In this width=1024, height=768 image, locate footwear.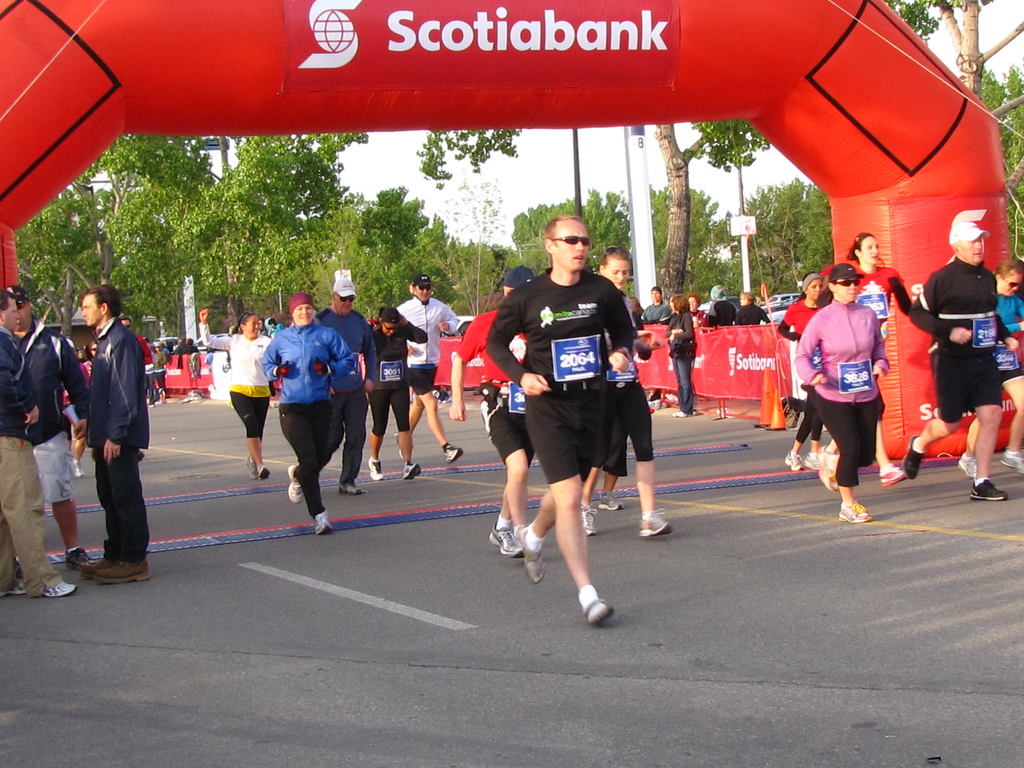
Bounding box: [x1=371, y1=458, x2=383, y2=479].
